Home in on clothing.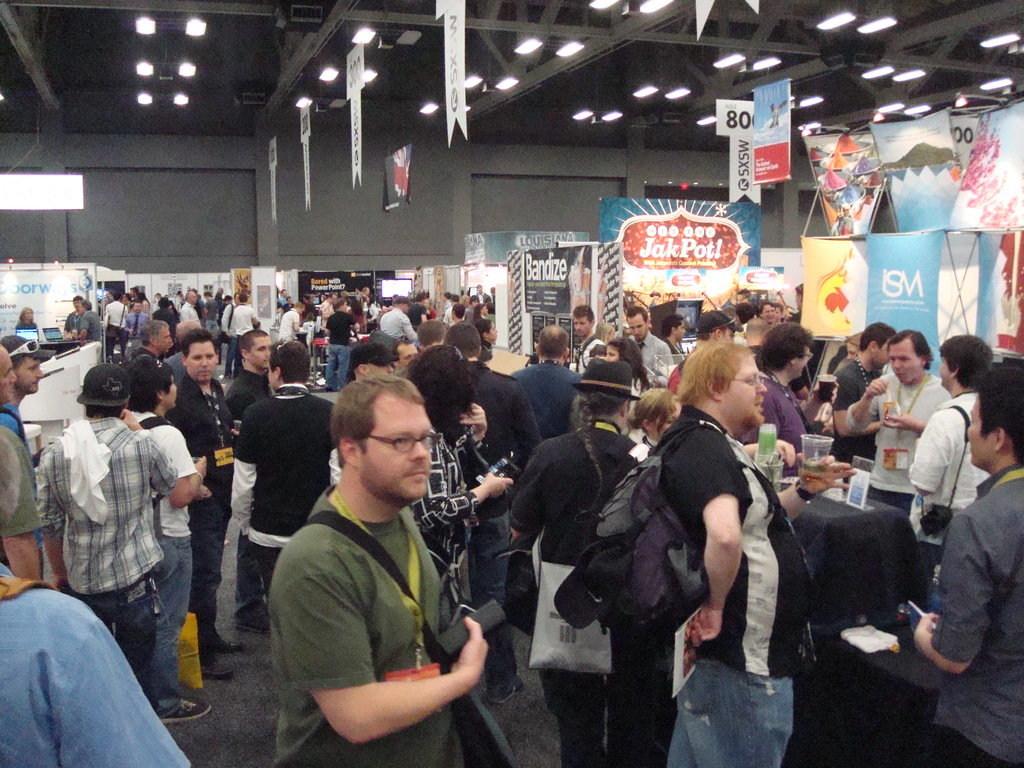
Homed in at rect(256, 439, 490, 762).
